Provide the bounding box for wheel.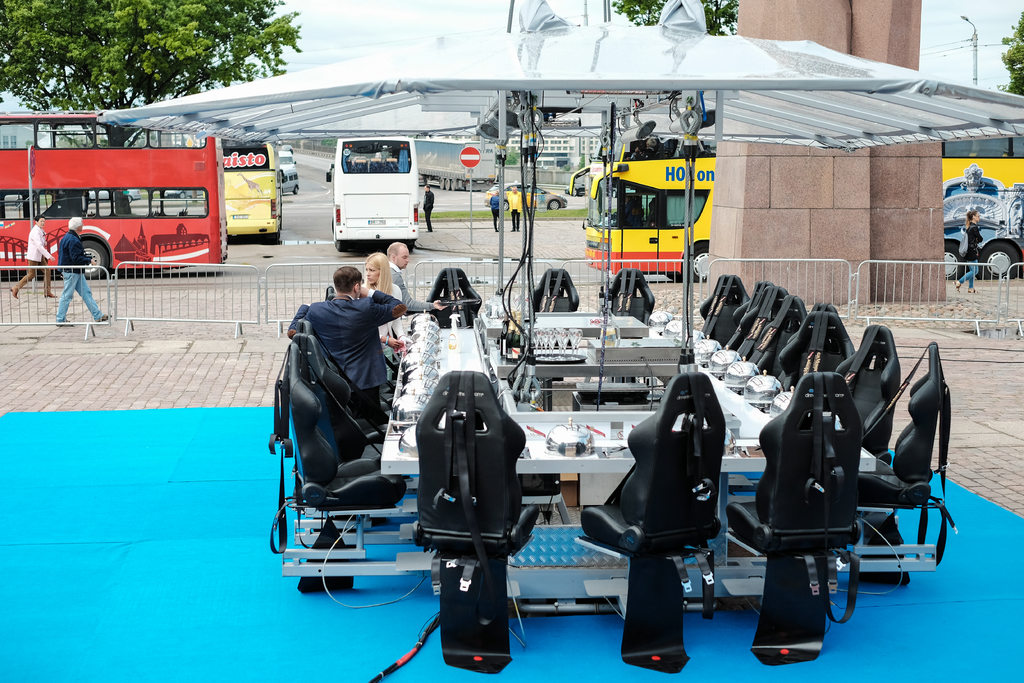
[976, 264, 989, 280].
